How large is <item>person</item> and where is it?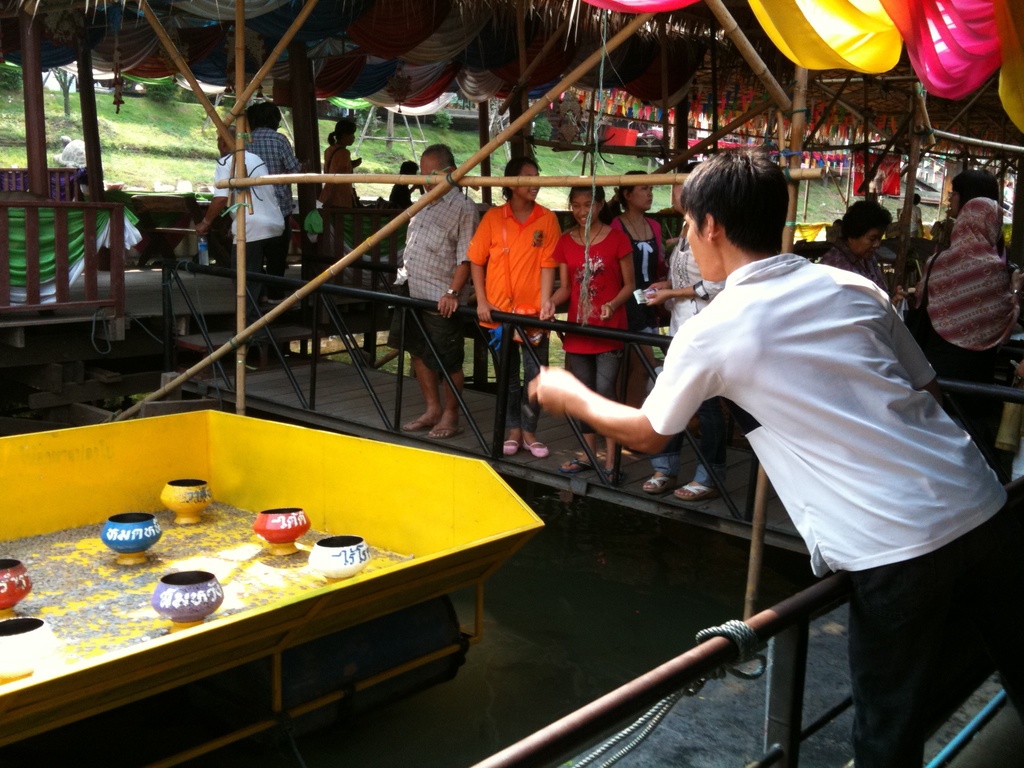
Bounding box: locate(913, 192, 1022, 458).
